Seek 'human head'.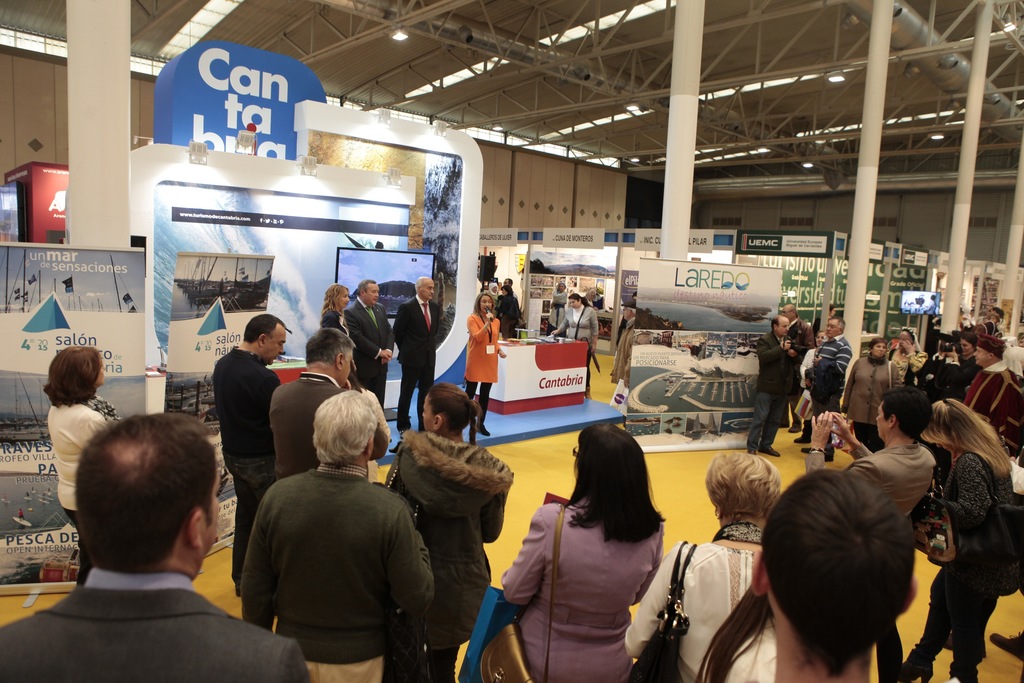
bbox(244, 315, 289, 368).
